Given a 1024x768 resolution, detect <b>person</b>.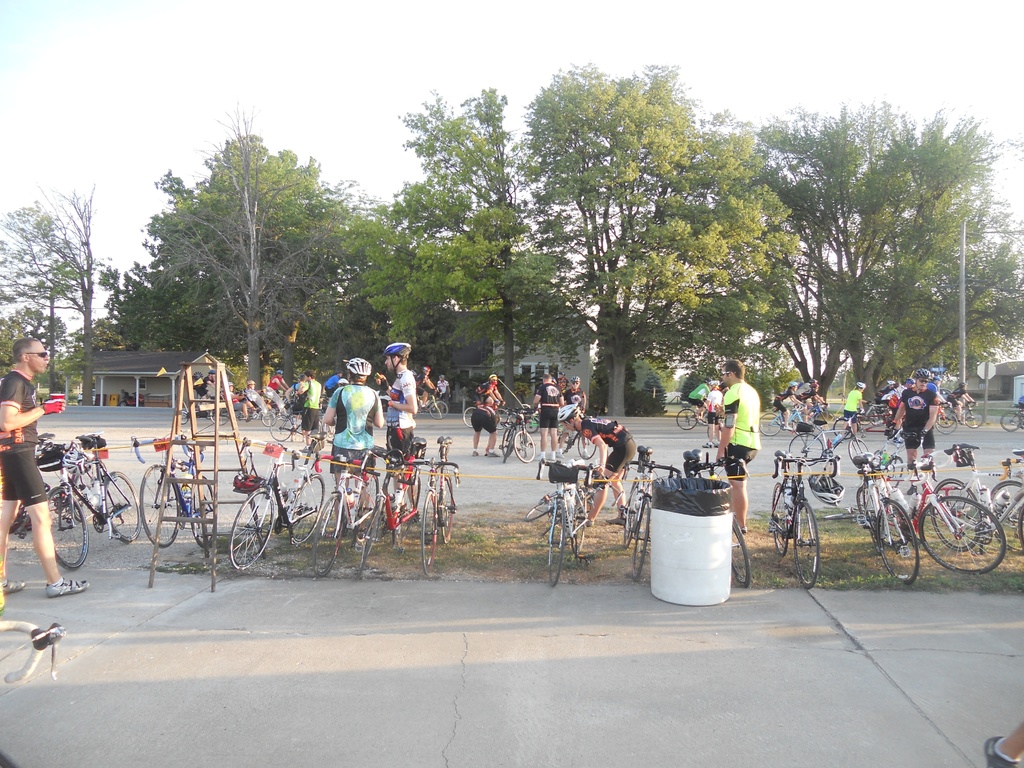
<box>710,358,772,502</box>.
